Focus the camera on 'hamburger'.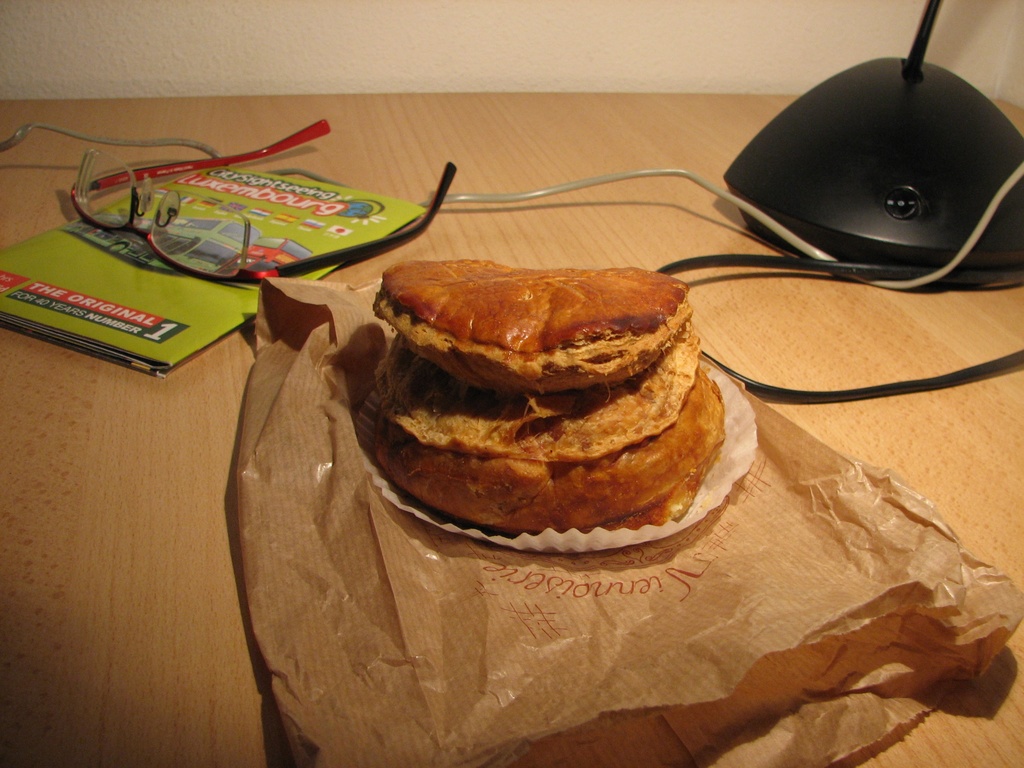
Focus region: 364/257/724/534.
